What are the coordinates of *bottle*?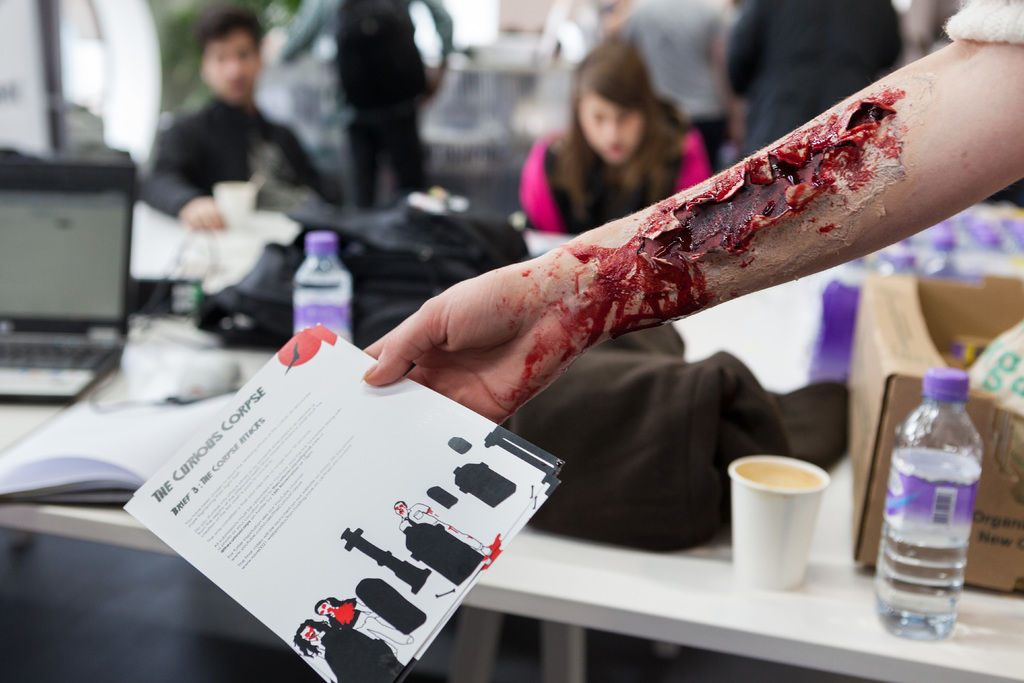
872, 361, 987, 646.
